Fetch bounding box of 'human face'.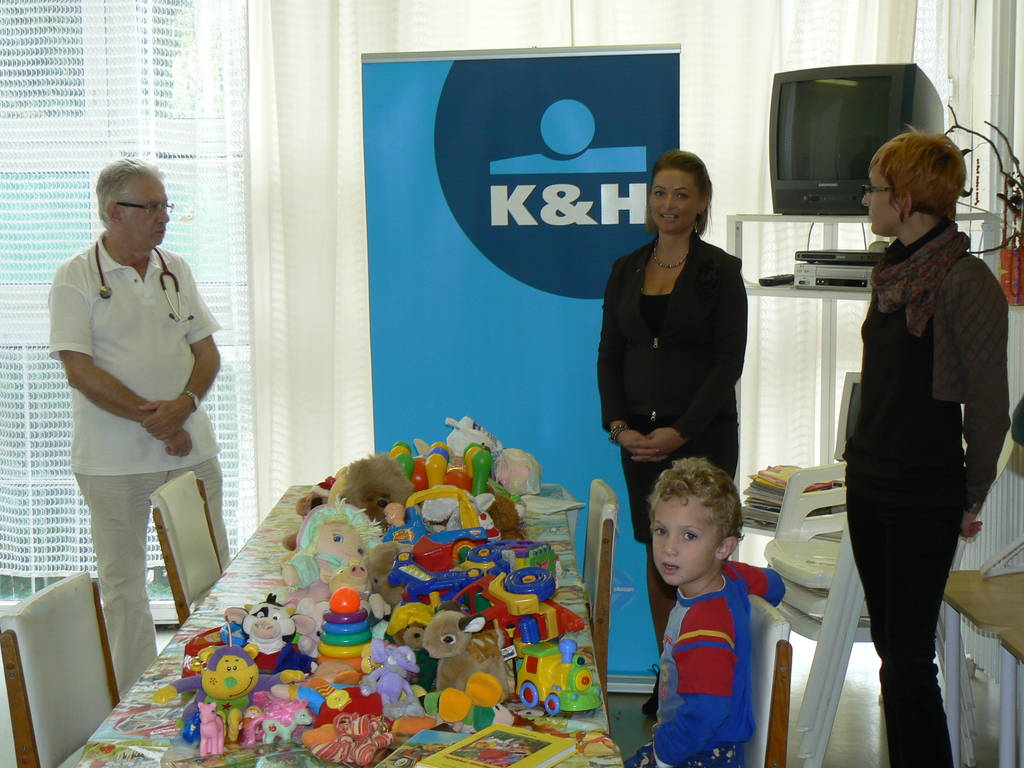
Bbox: box(653, 500, 716, 591).
